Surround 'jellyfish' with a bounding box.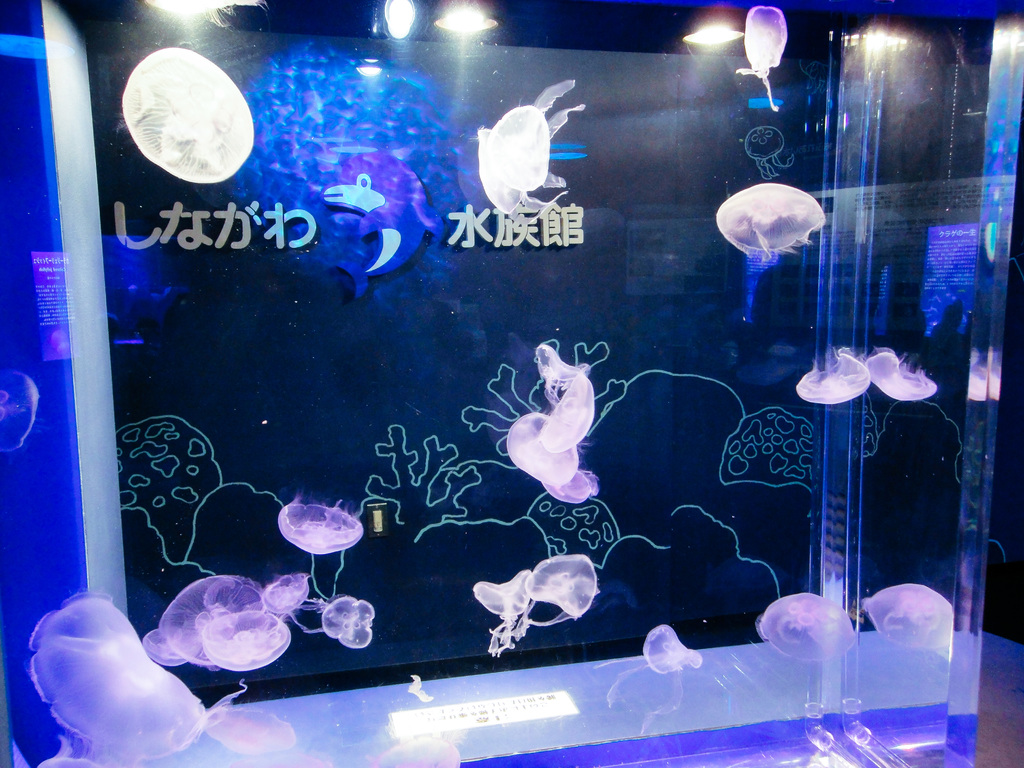
{"left": 593, "top": 616, "right": 705, "bottom": 733}.
